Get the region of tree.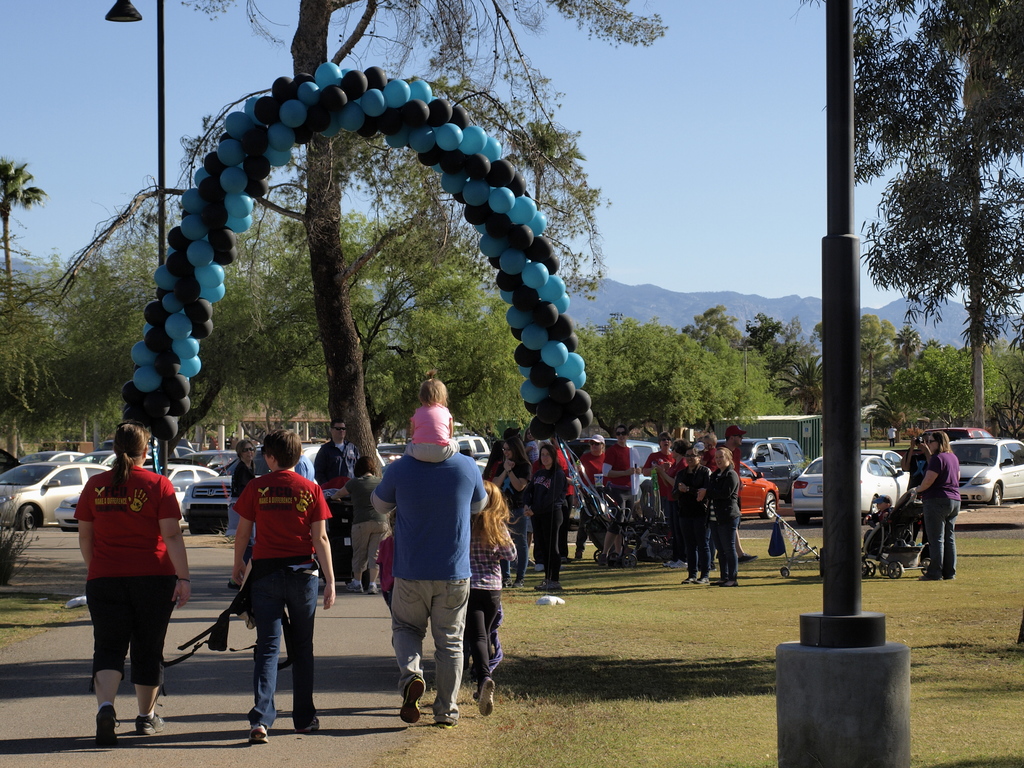
bbox(0, 0, 674, 477).
